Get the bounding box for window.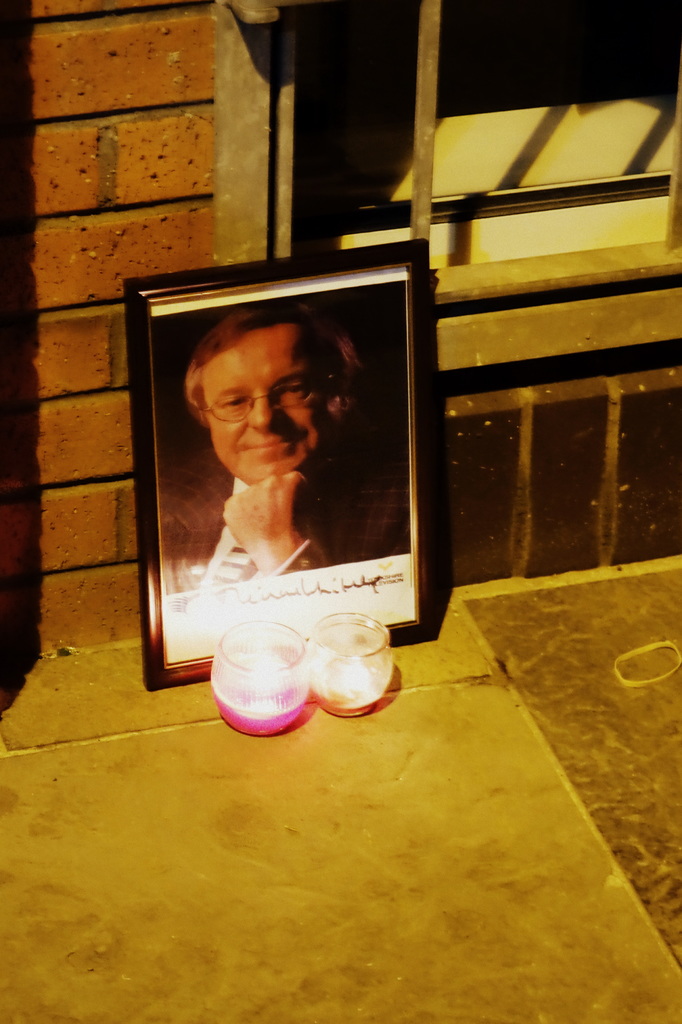
209 0 679 381.
